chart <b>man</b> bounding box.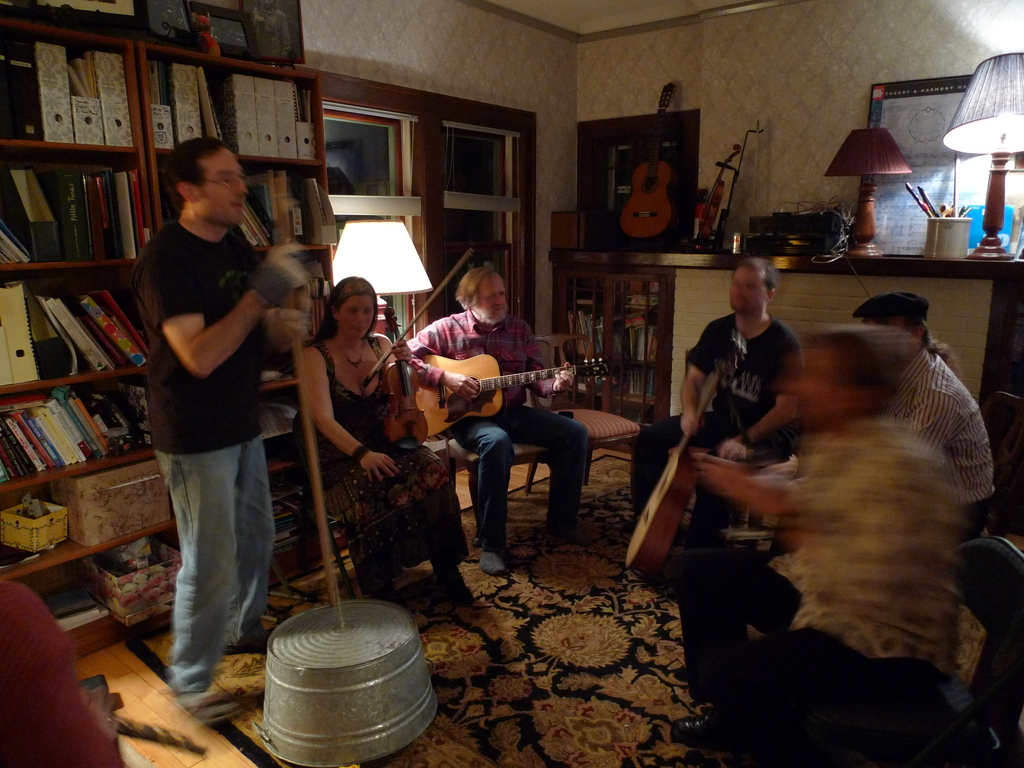
Charted: [left=629, top=259, right=796, bottom=540].
